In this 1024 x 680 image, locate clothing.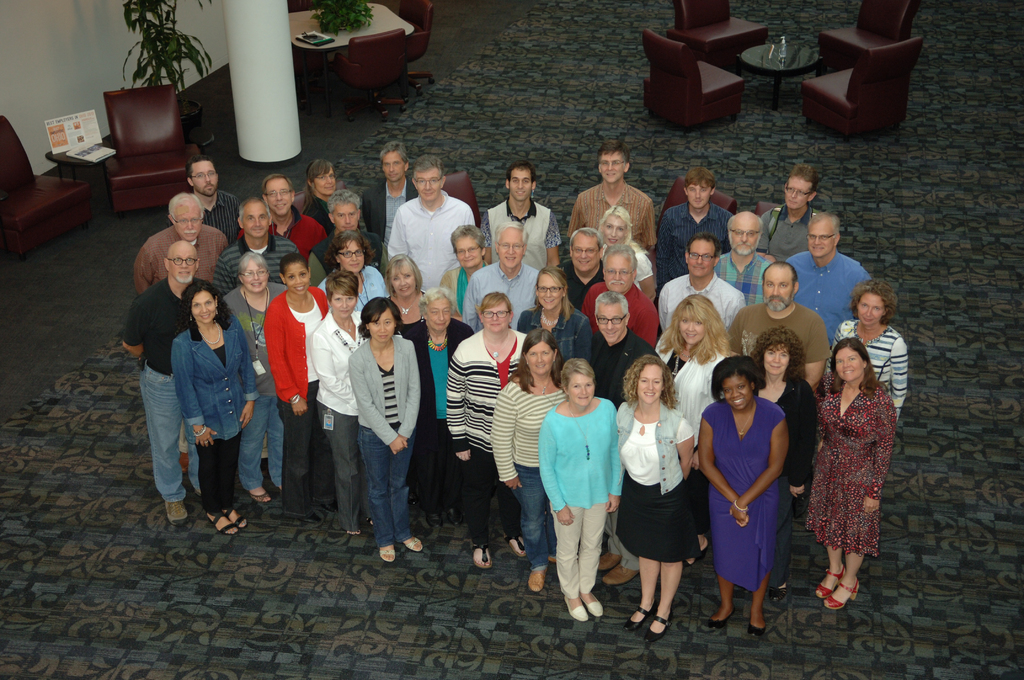
Bounding box: [x1=794, y1=249, x2=872, y2=341].
